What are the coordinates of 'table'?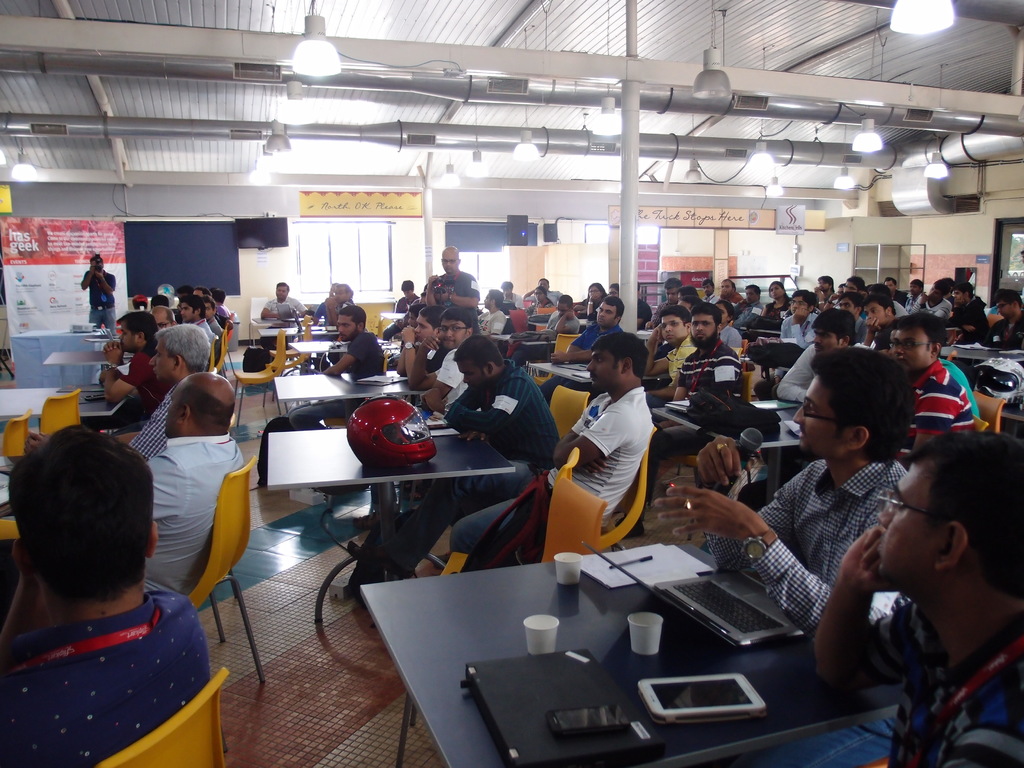
l=286, t=340, r=402, b=353.
